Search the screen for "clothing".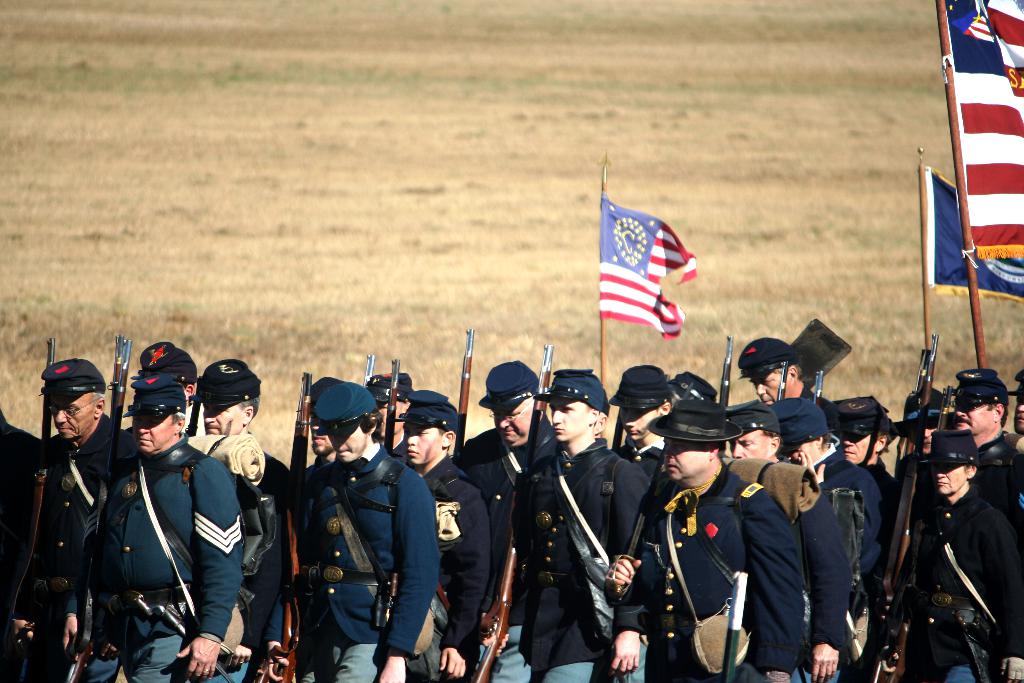
Found at left=792, top=483, right=845, bottom=682.
